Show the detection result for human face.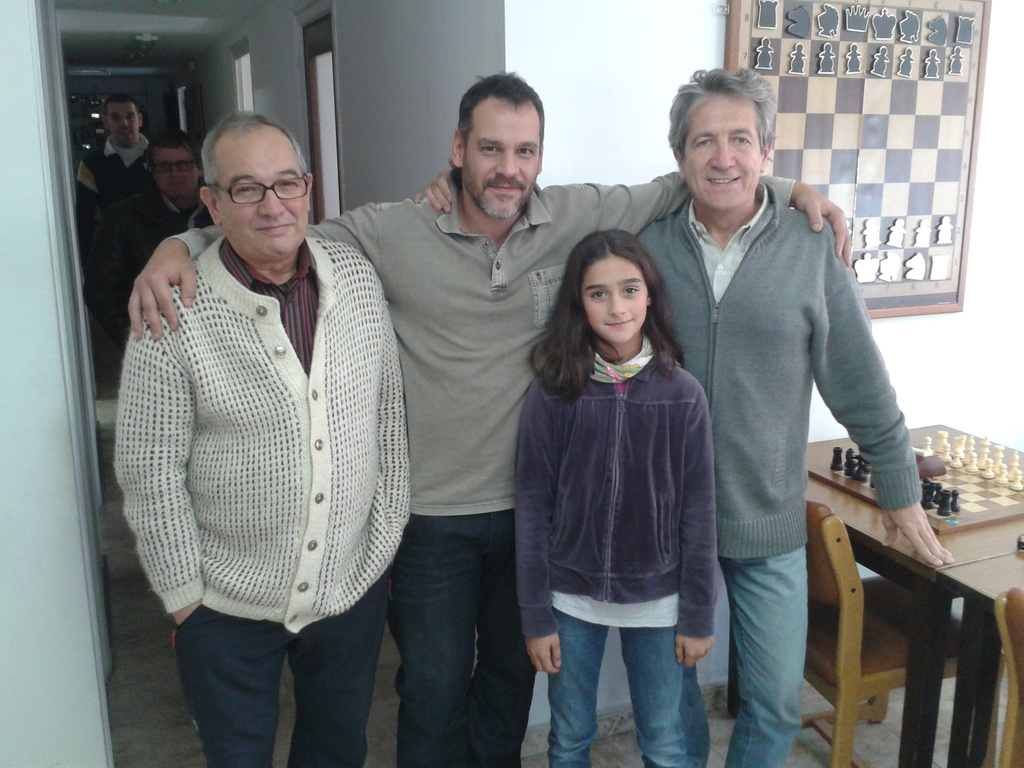
580 260 647 342.
